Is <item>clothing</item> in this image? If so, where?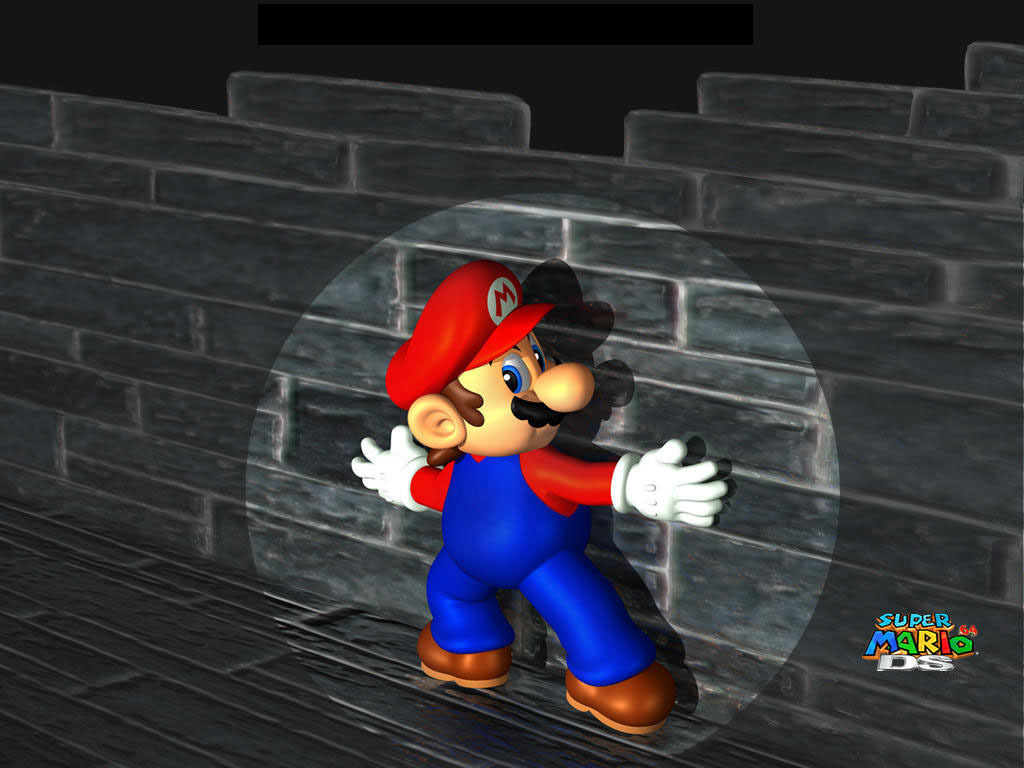
Yes, at Rect(408, 445, 659, 691).
